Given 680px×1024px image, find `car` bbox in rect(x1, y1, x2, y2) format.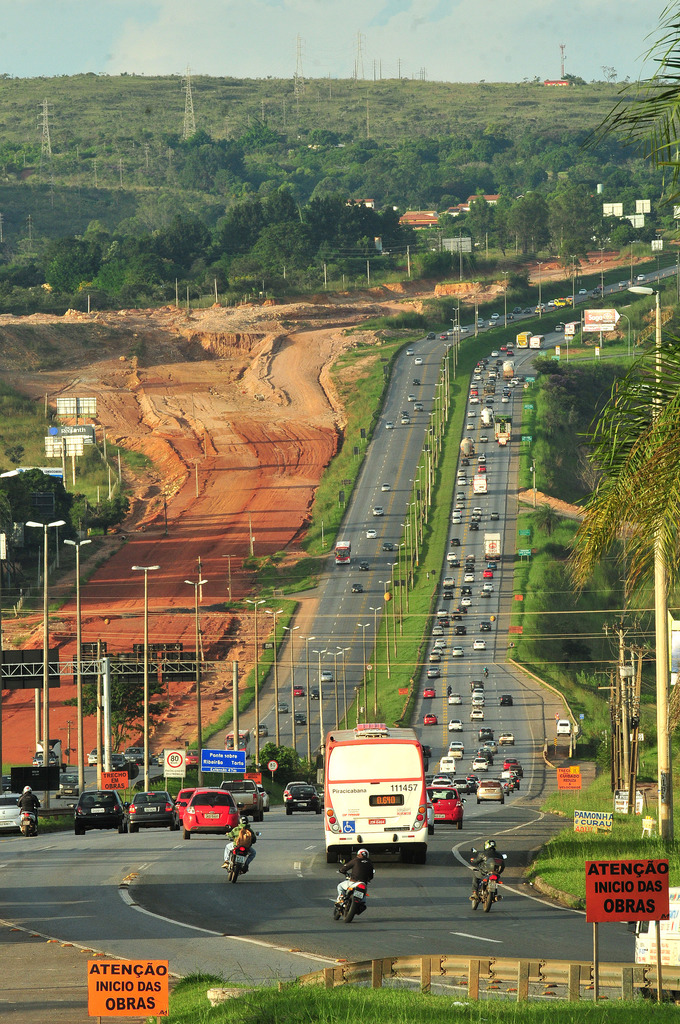
rect(296, 714, 305, 725).
